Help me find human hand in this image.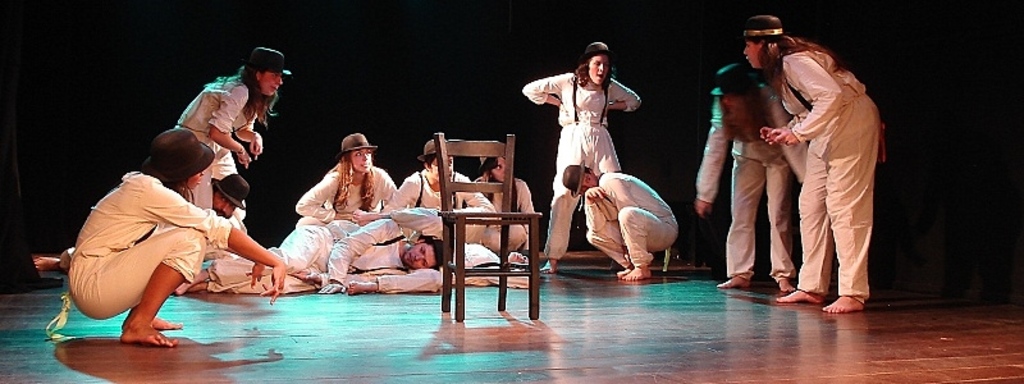
Found it: x1=250, y1=137, x2=266, y2=160.
